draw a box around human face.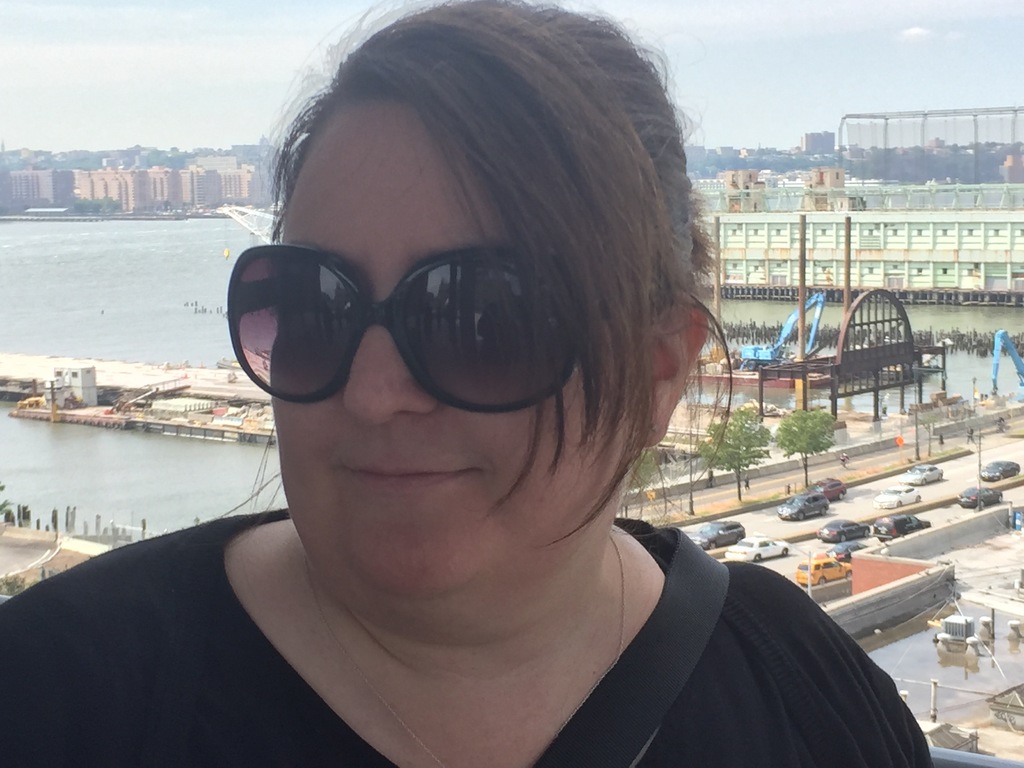
<box>271,102,625,602</box>.
